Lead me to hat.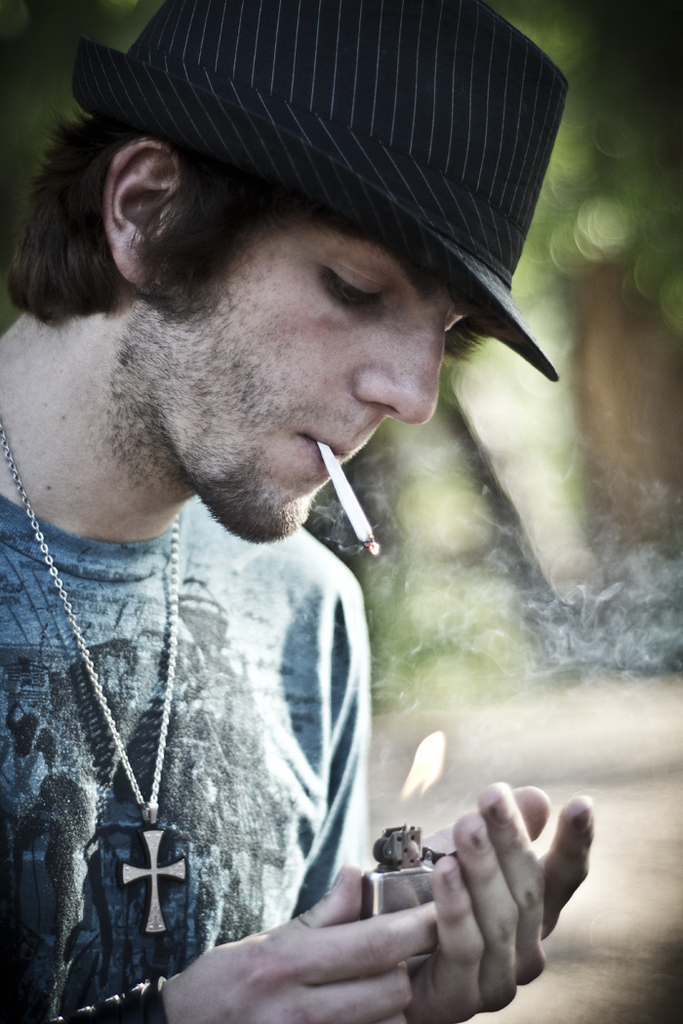
Lead to pyautogui.locateOnScreen(68, 0, 571, 380).
